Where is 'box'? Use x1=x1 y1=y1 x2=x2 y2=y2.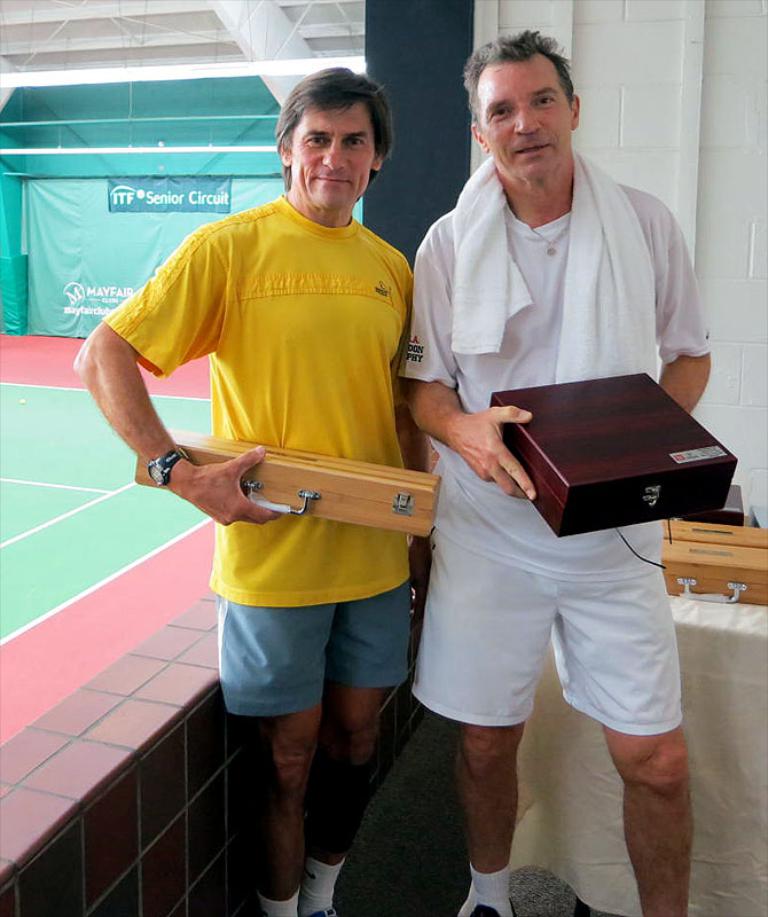
x1=493 y1=360 x2=734 y2=528.
